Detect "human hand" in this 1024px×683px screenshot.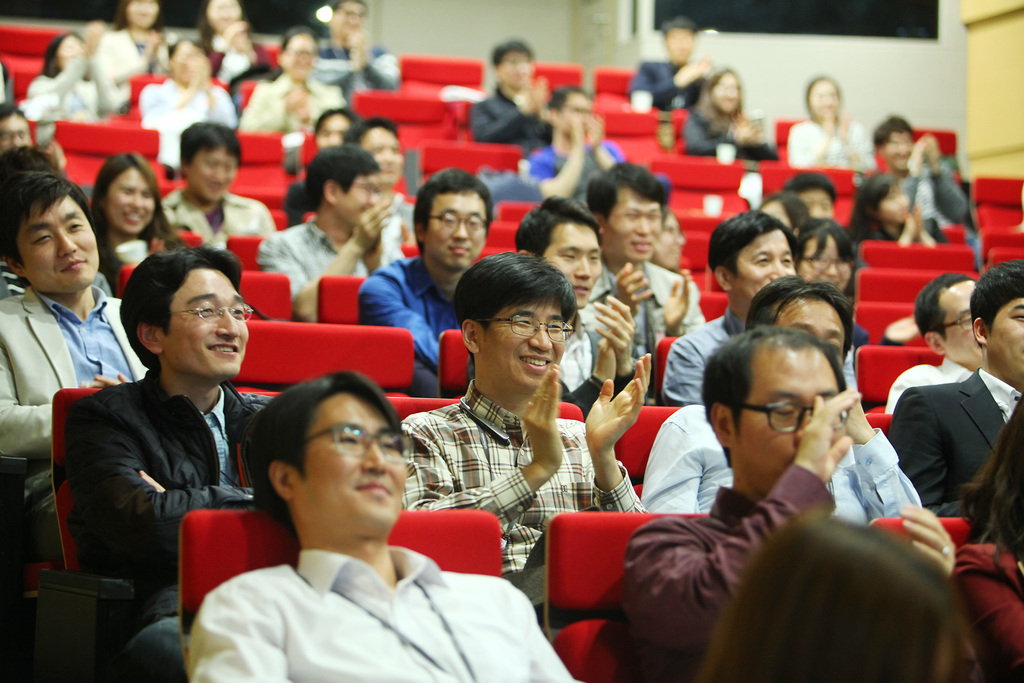
Detection: {"x1": 662, "y1": 267, "x2": 690, "y2": 334}.
